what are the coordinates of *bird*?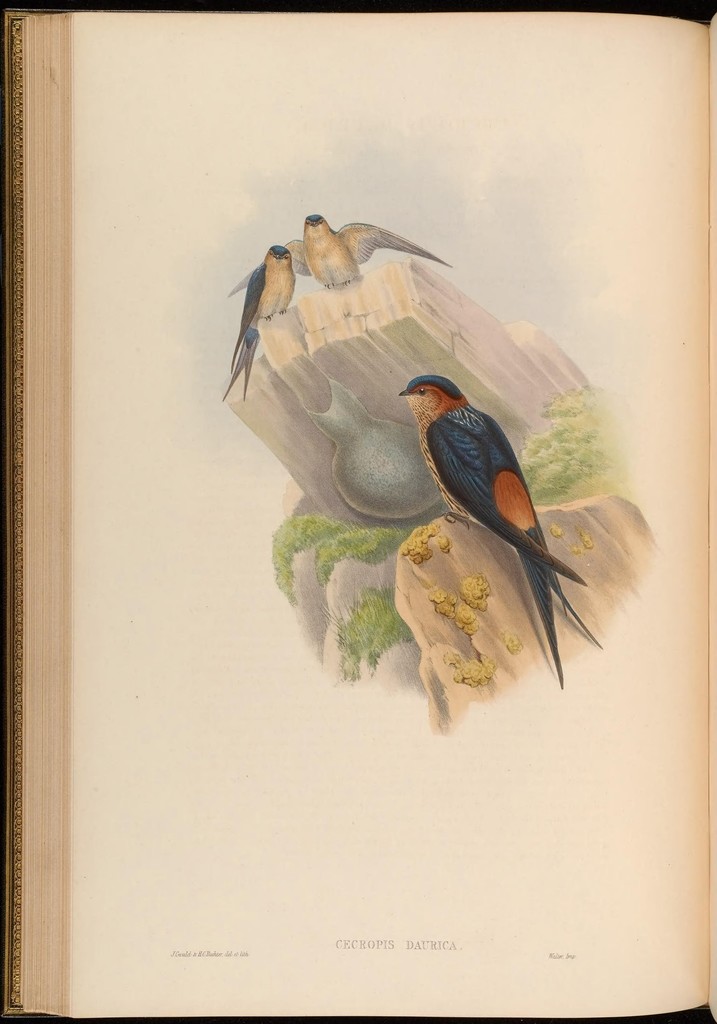
pyautogui.locateOnScreen(286, 204, 467, 292).
